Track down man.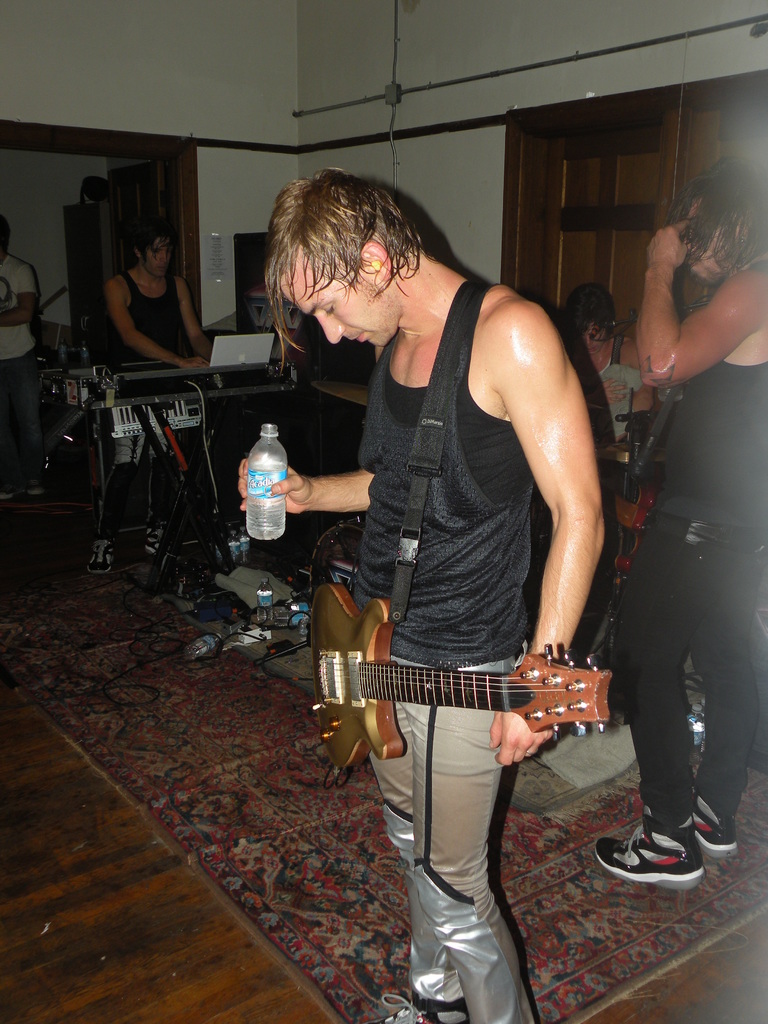
Tracked to [x1=0, y1=209, x2=47, y2=506].
